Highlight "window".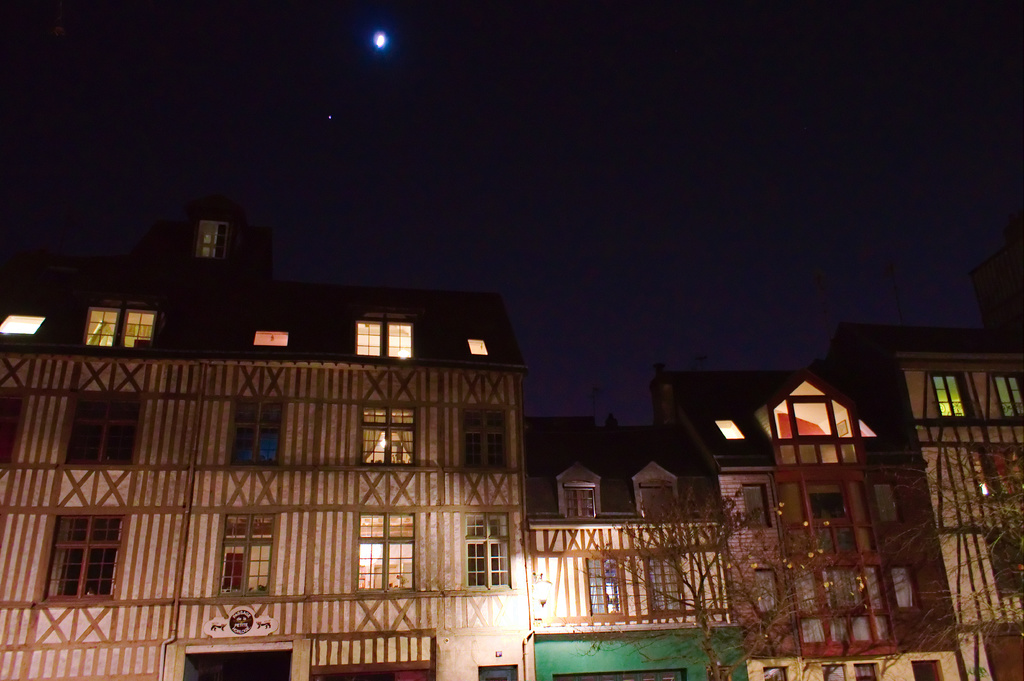
Highlighted region: <box>641,479,676,511</box>.
